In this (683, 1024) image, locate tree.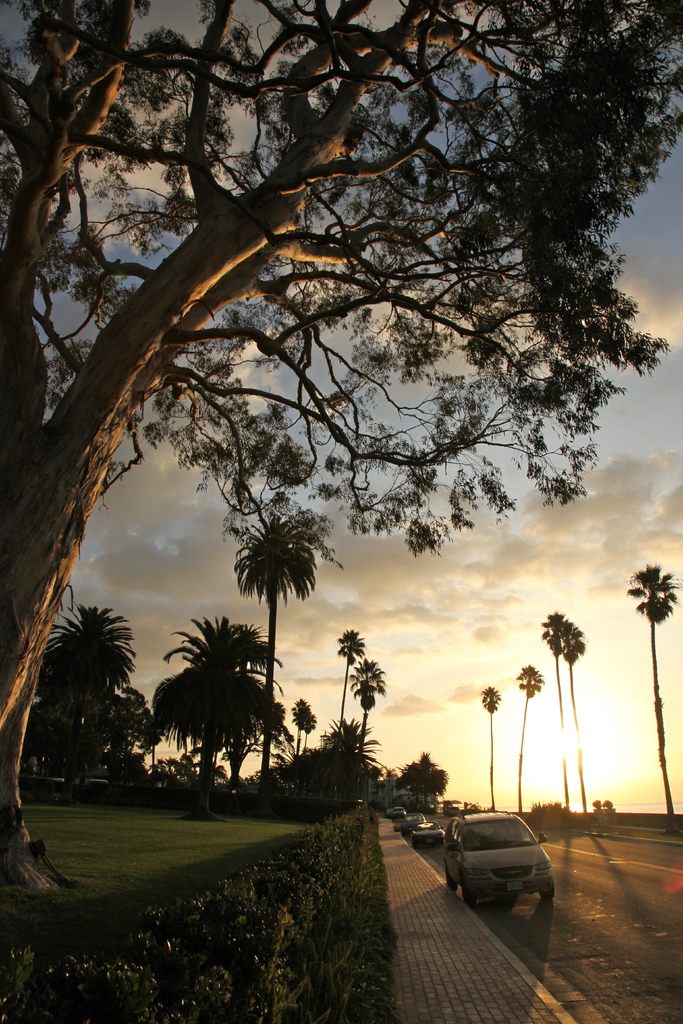
Bounding box: (537,609,595,819).
